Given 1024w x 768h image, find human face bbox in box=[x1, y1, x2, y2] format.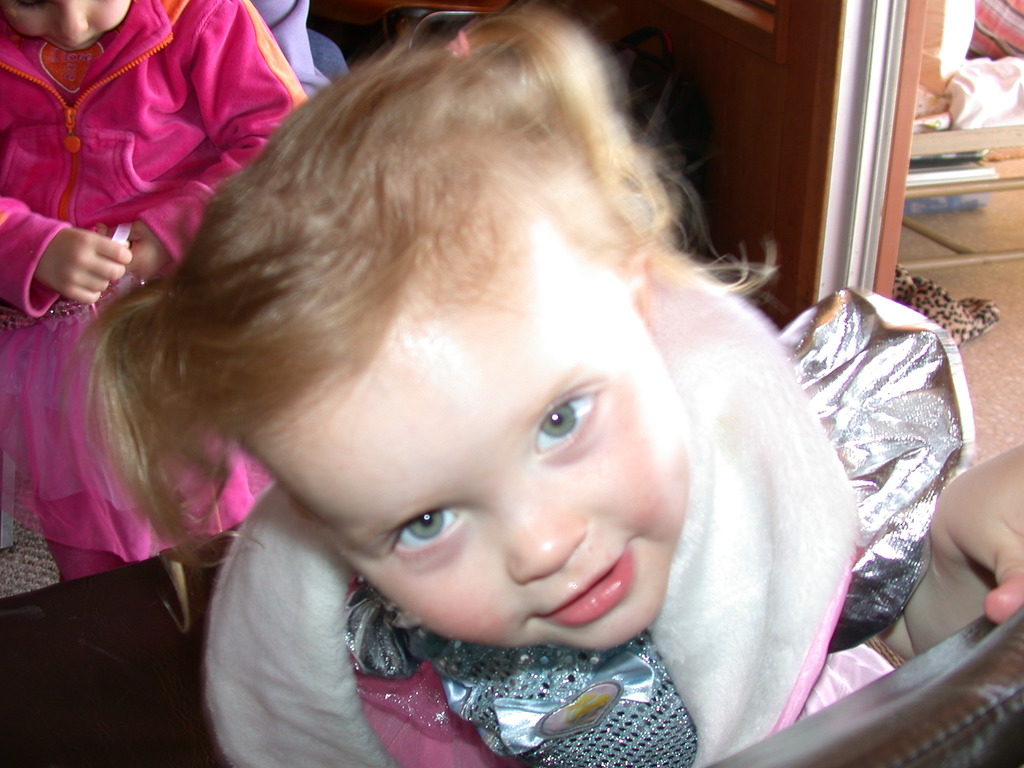
box=[282, 260, 686, 651].
